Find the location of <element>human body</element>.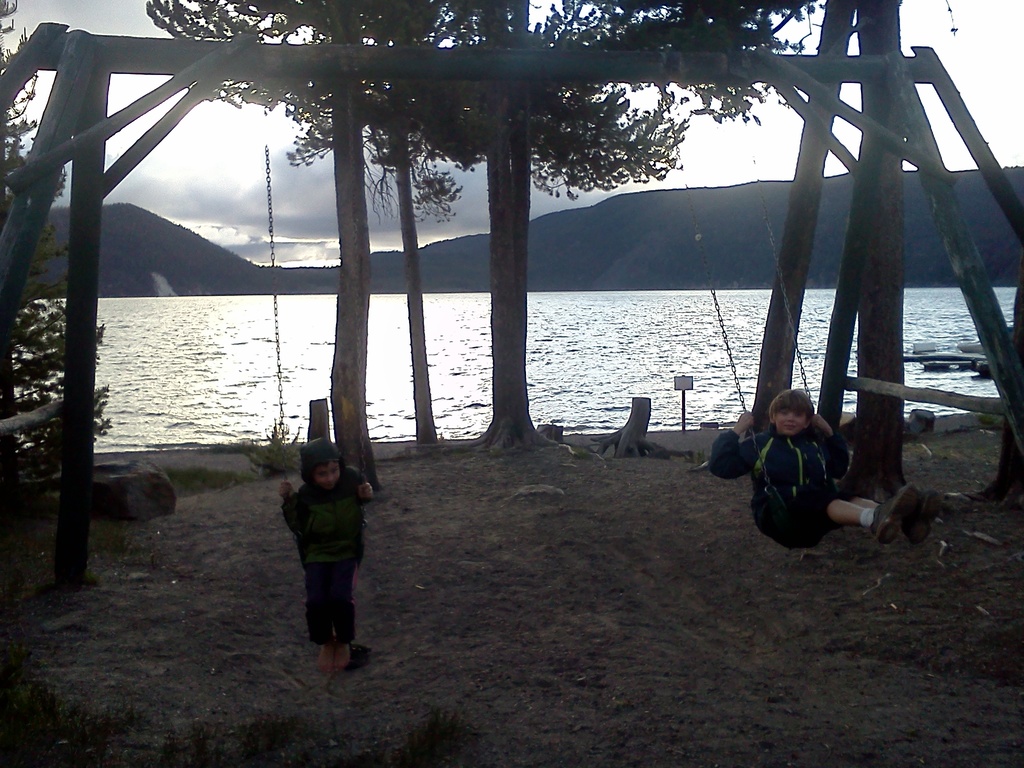
Location: bbox(698, 412, 940, 553).
